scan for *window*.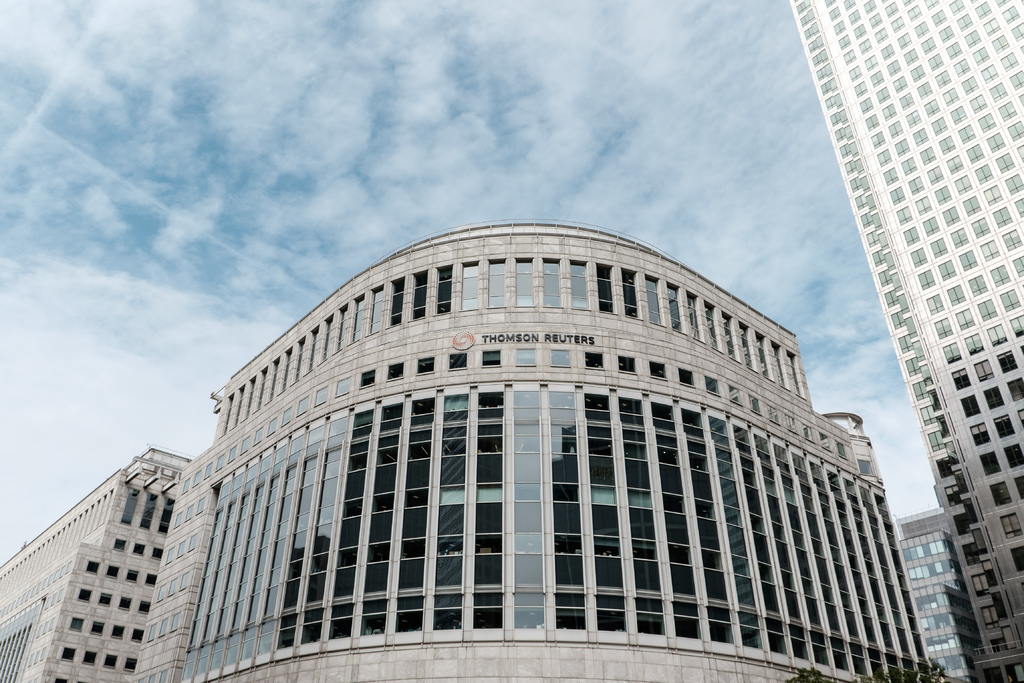
Scan result: (749, 397, 762, 415).
